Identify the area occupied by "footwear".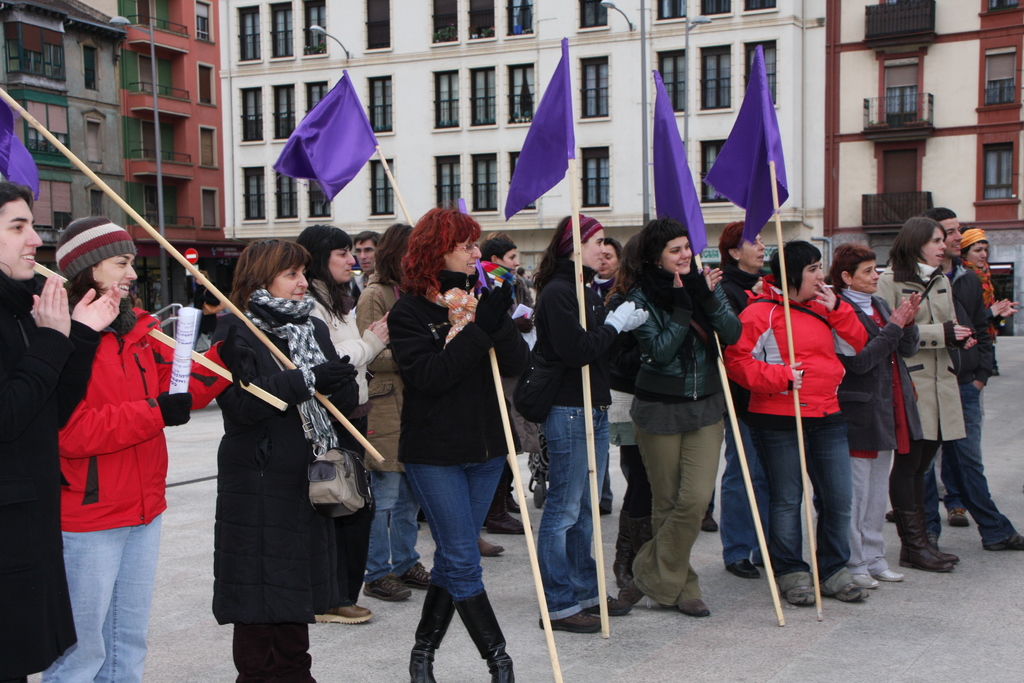
Area: [499,480,525,511].
